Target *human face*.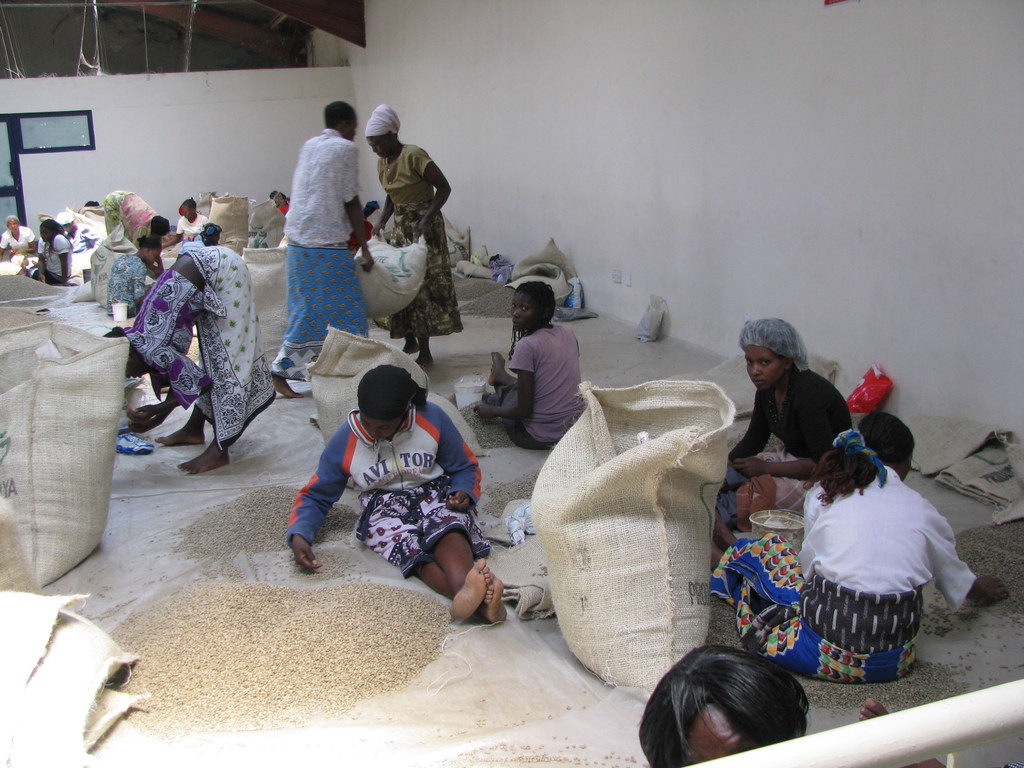
Target region: BBox(364, 135, 388, 161).
